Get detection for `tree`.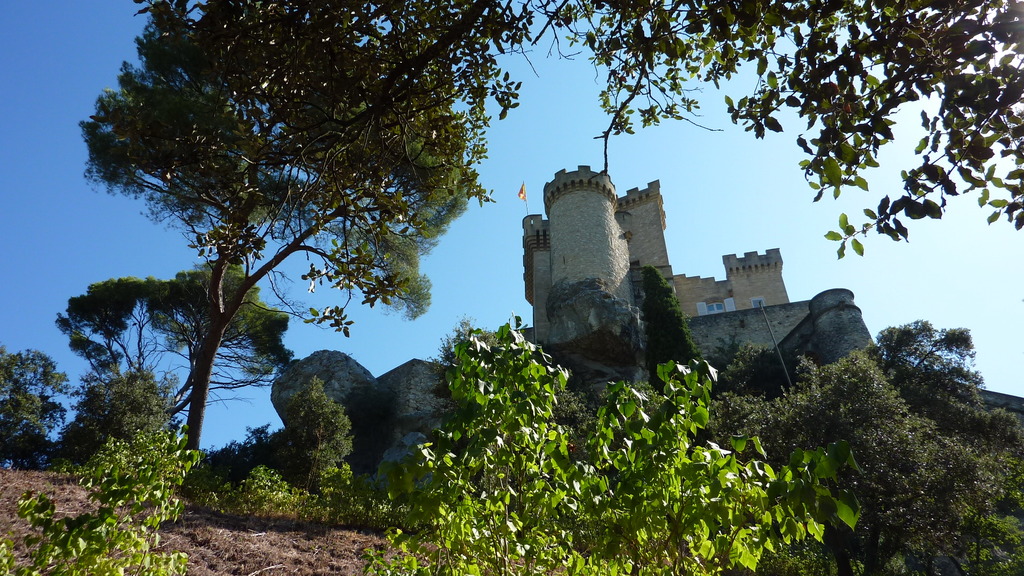
Detection: 85,0,499,452.
